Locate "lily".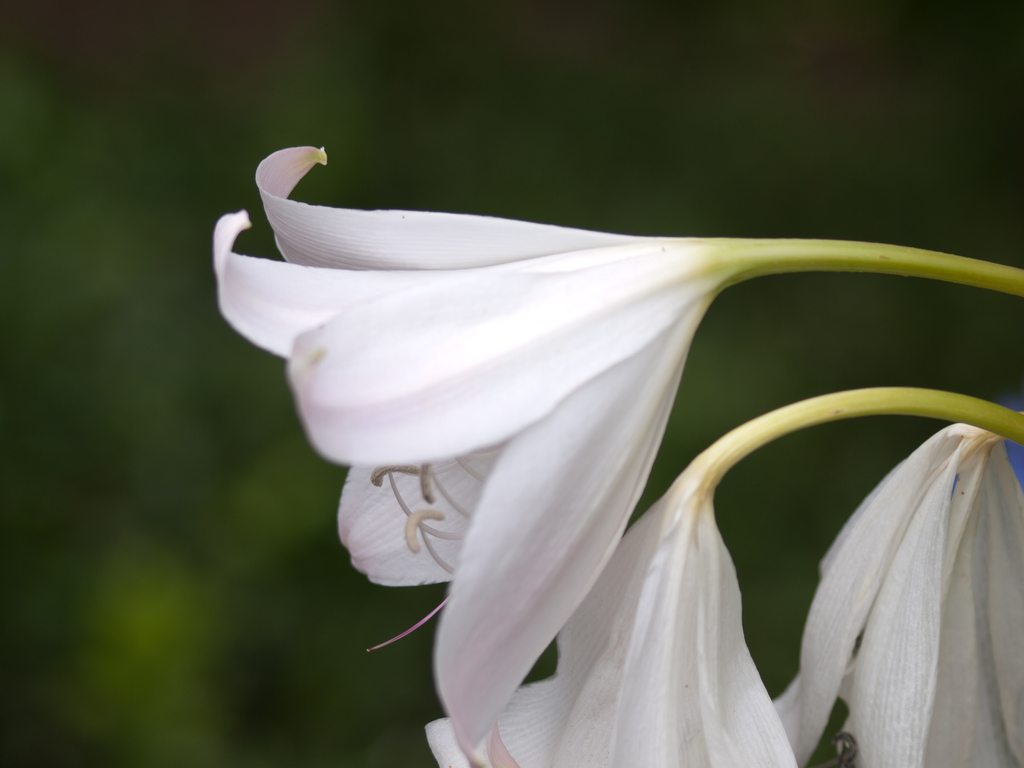
Bounding box: [left=772, top=420, right=1023, bottom=767].
